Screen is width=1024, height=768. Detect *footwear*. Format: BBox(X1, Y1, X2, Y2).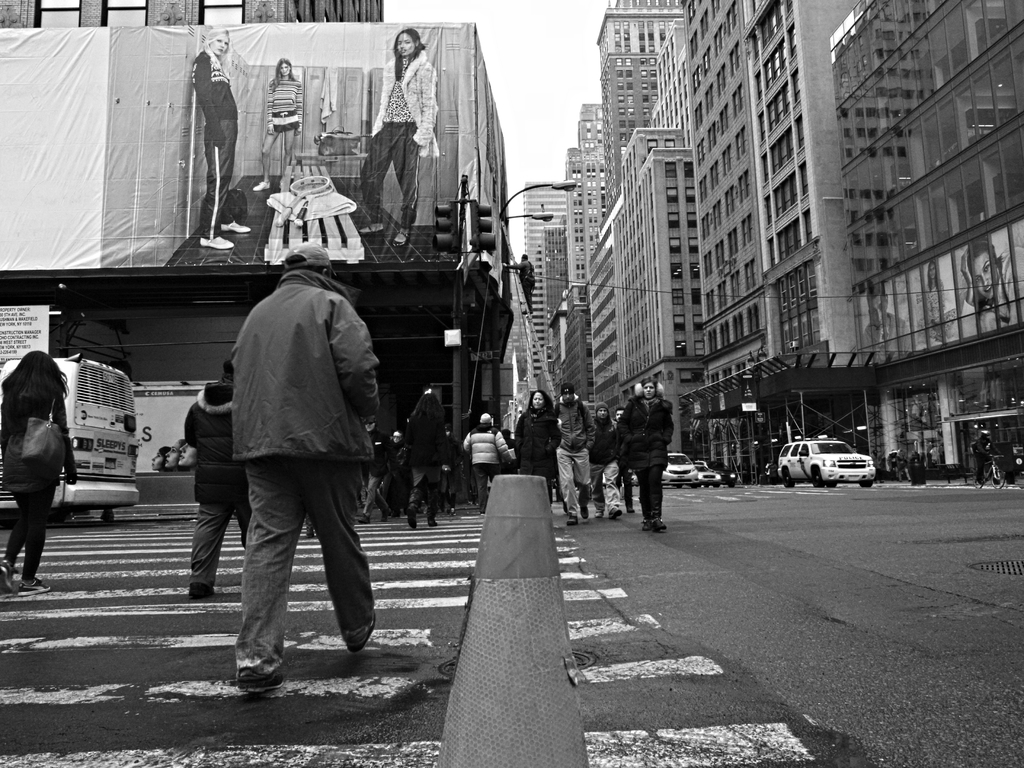
BBox(638, 516, 653, 528).
